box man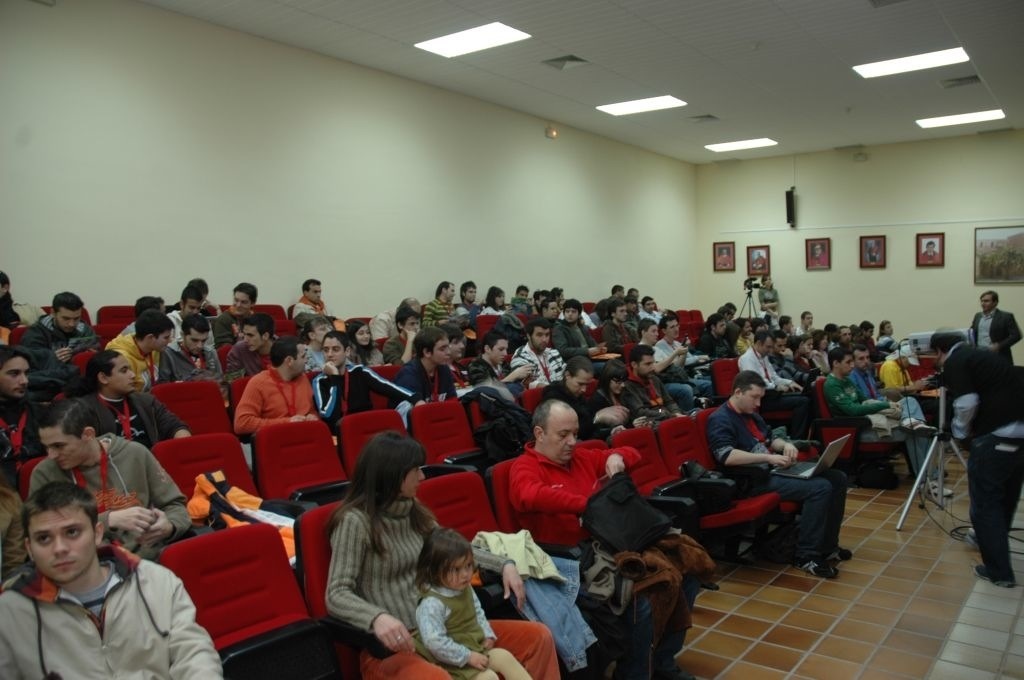
<bbox>968, 292, 1020, 367</bbox>
